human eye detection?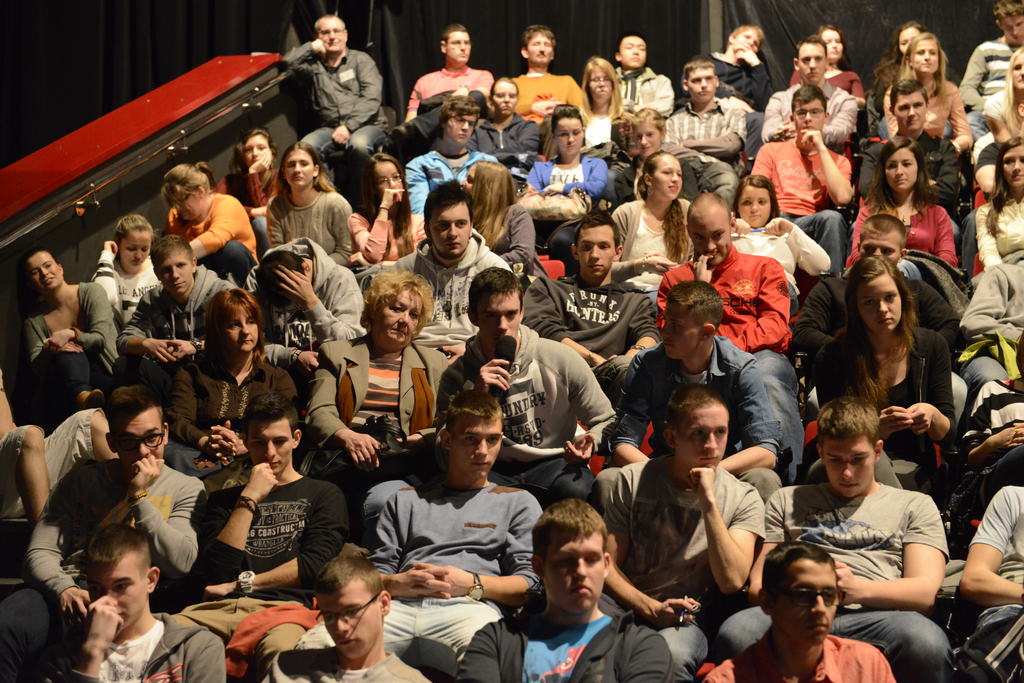
BBox(637, 45, 644, 52)
